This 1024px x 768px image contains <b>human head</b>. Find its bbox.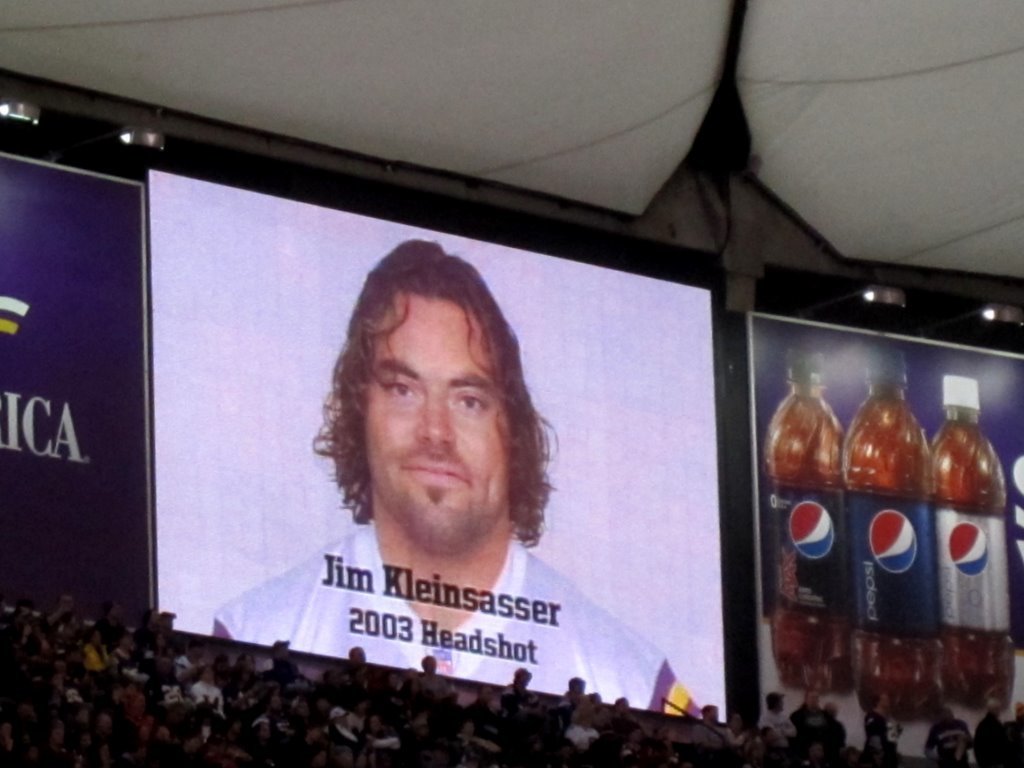
bbox=[324, 236, 548, 551].
